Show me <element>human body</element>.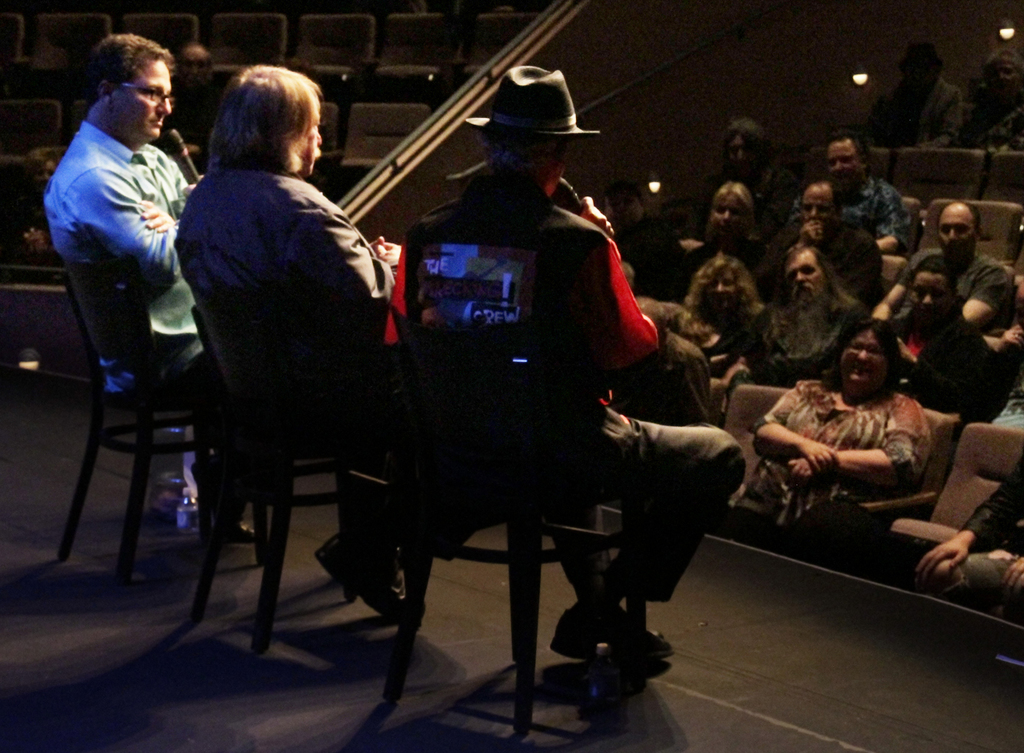
<element>human body</element> is here: (393,57,757,669).
